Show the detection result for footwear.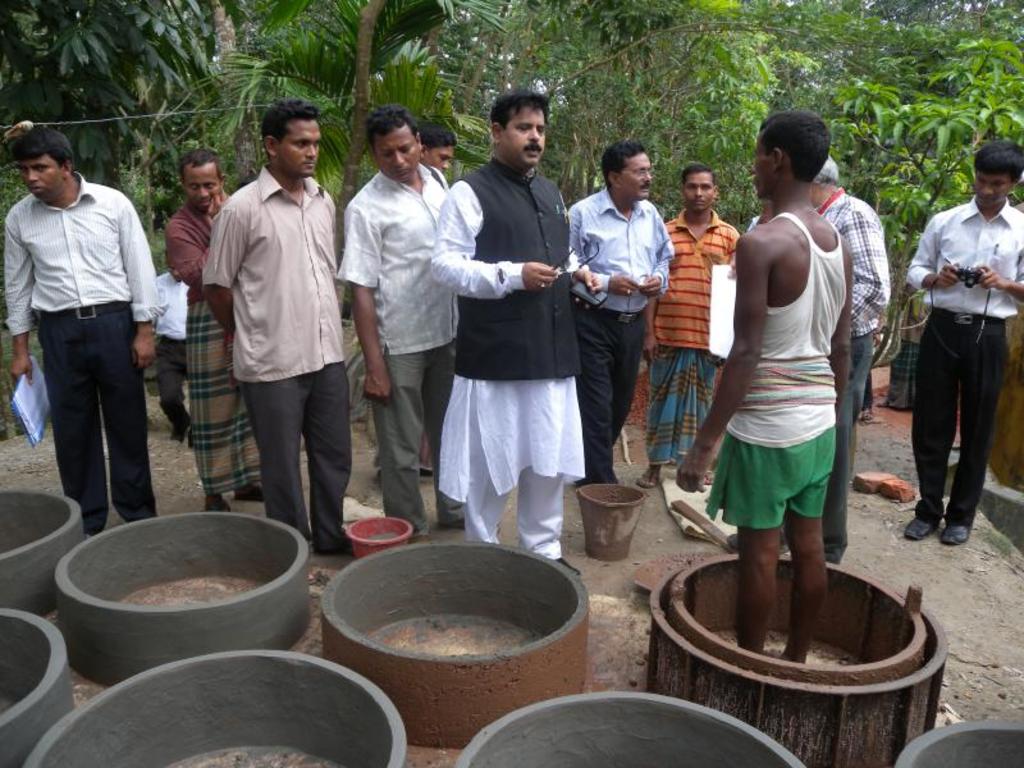
(938,522,973,544).
